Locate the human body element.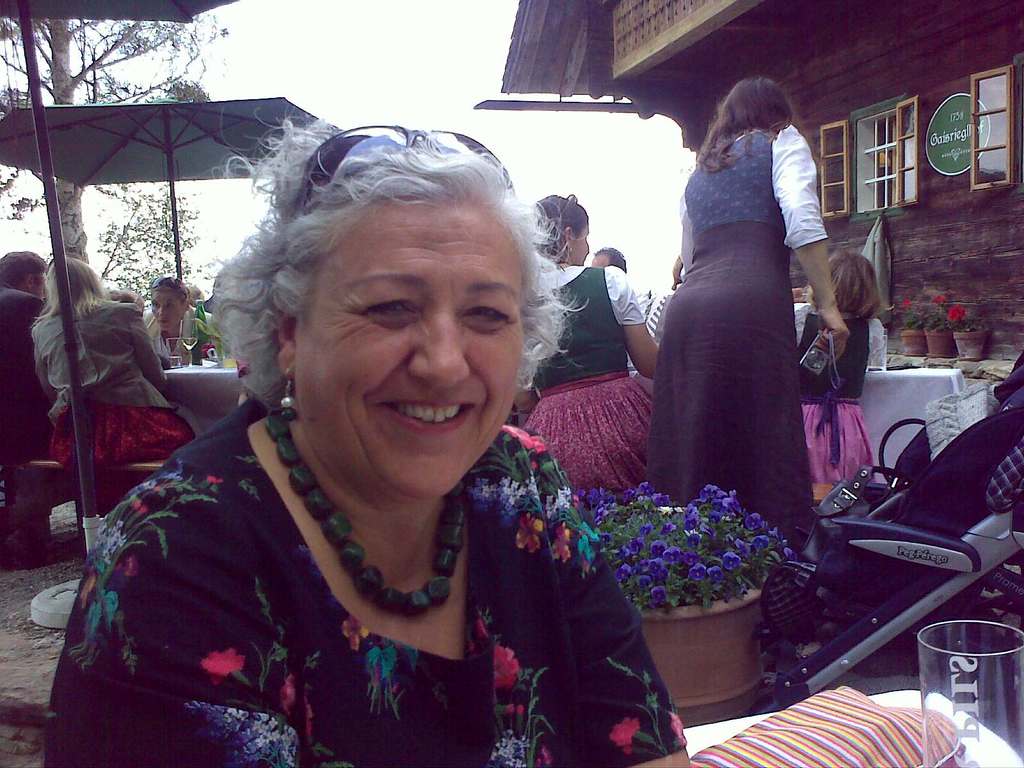
Element bbox: 147, 271, 198, 363.
